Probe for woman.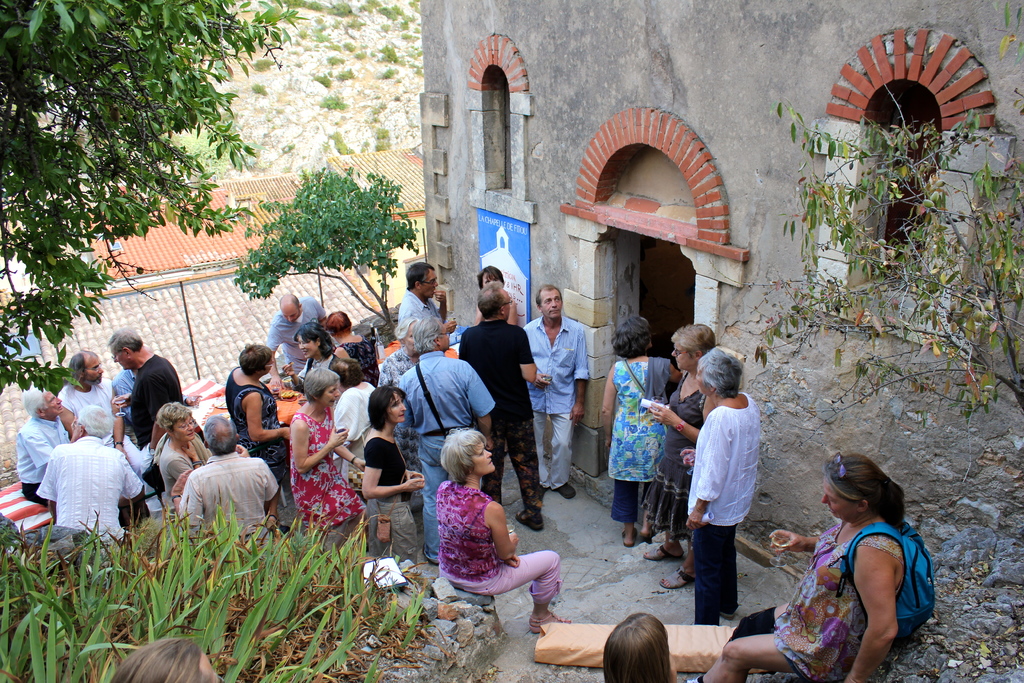
Probe result: x1=287 y1=364 x2=371 y2=547.
